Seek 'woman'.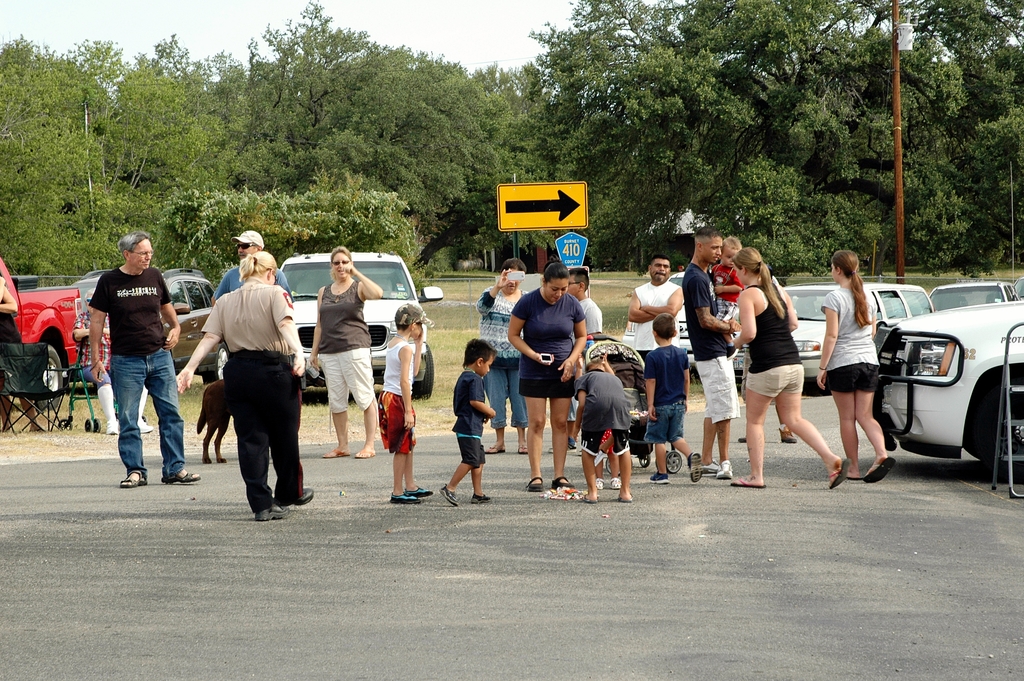
170:247:320:525.
